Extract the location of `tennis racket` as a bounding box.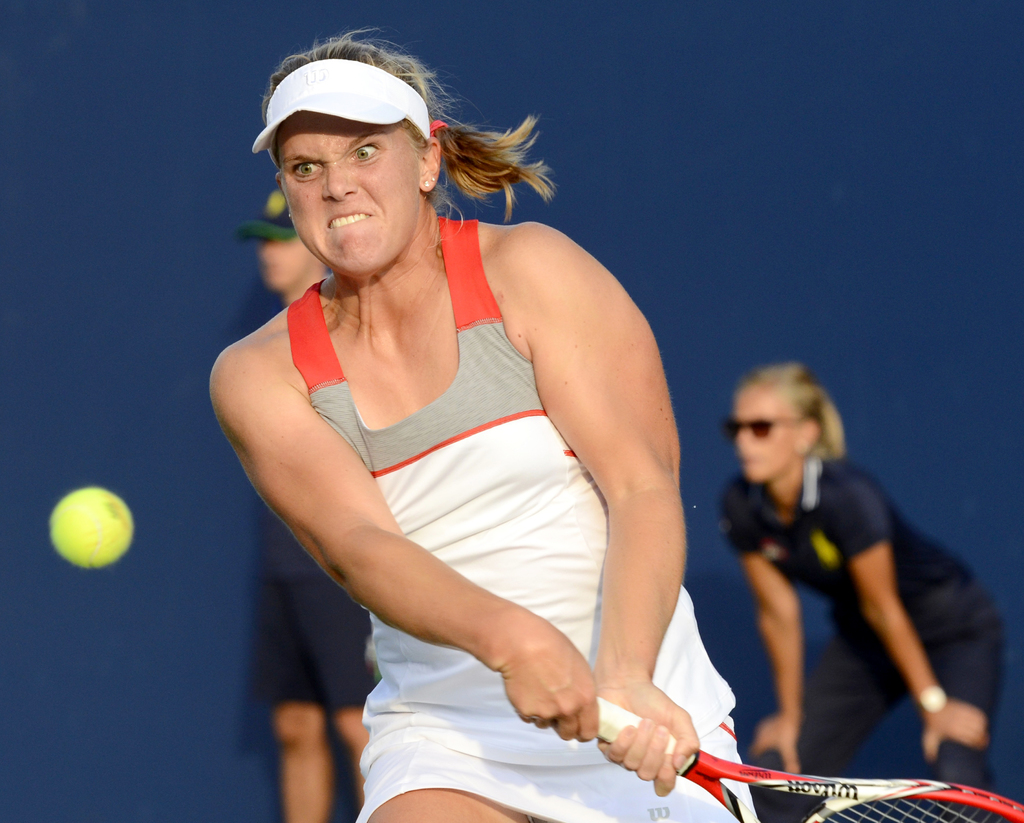
bbox=[593, 695, 1023, 822].
